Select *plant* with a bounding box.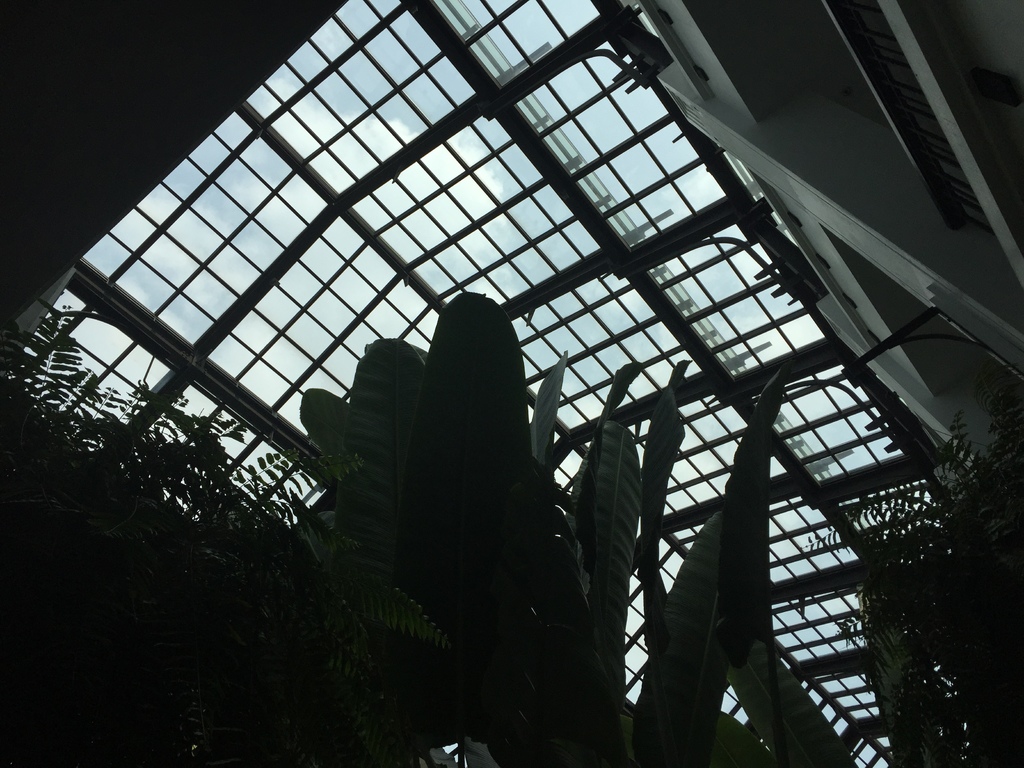
278 284 857 767.
